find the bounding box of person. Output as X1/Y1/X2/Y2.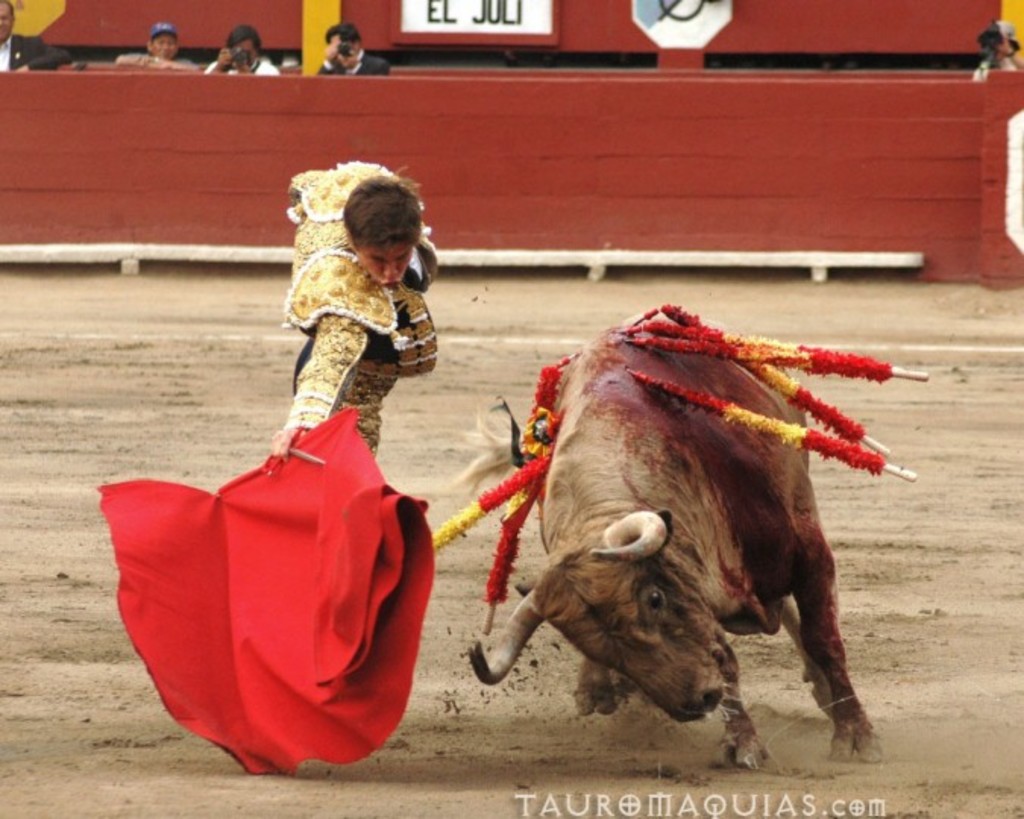
121/20/194/71.
